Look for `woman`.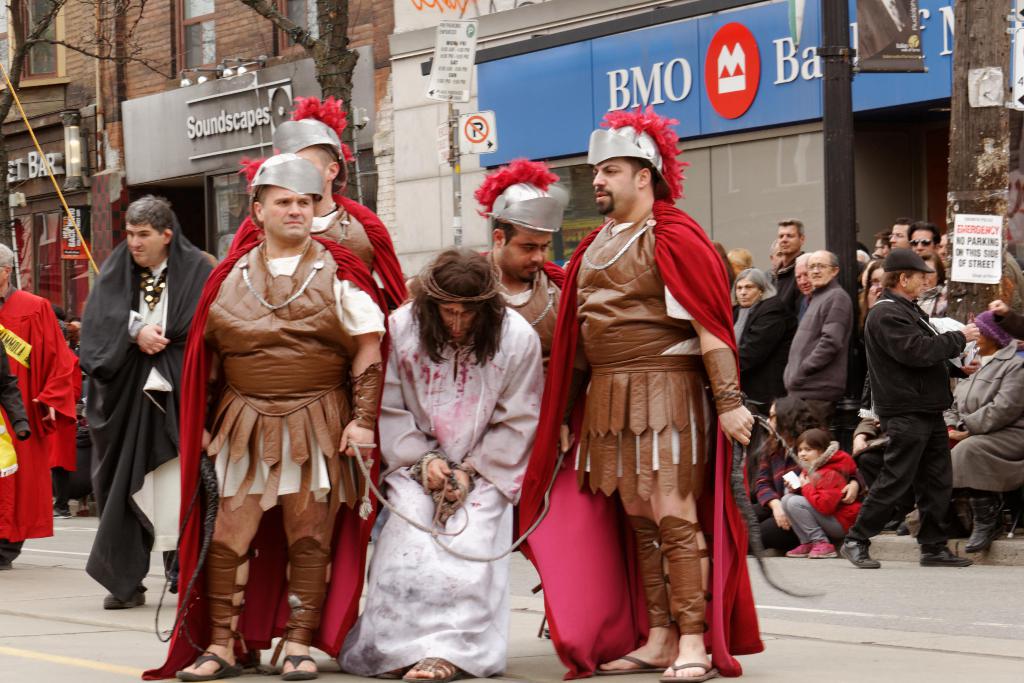
Found: crop(919, 250, 948, 318).
